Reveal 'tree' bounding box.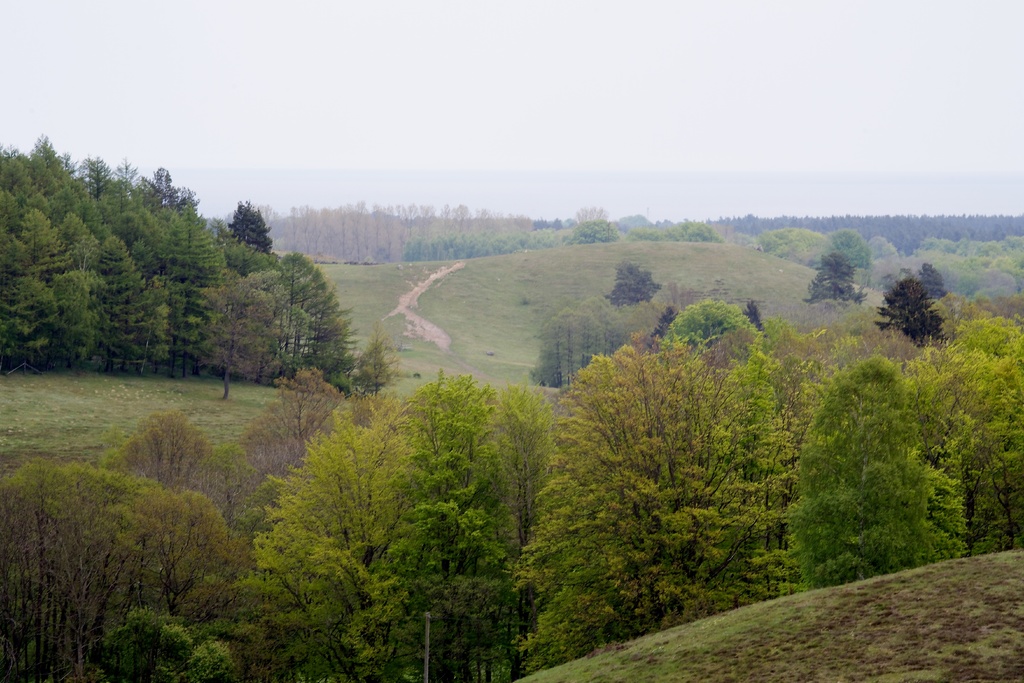
Revealed: [x1=783, y1=360, x2=971, y2=593].
